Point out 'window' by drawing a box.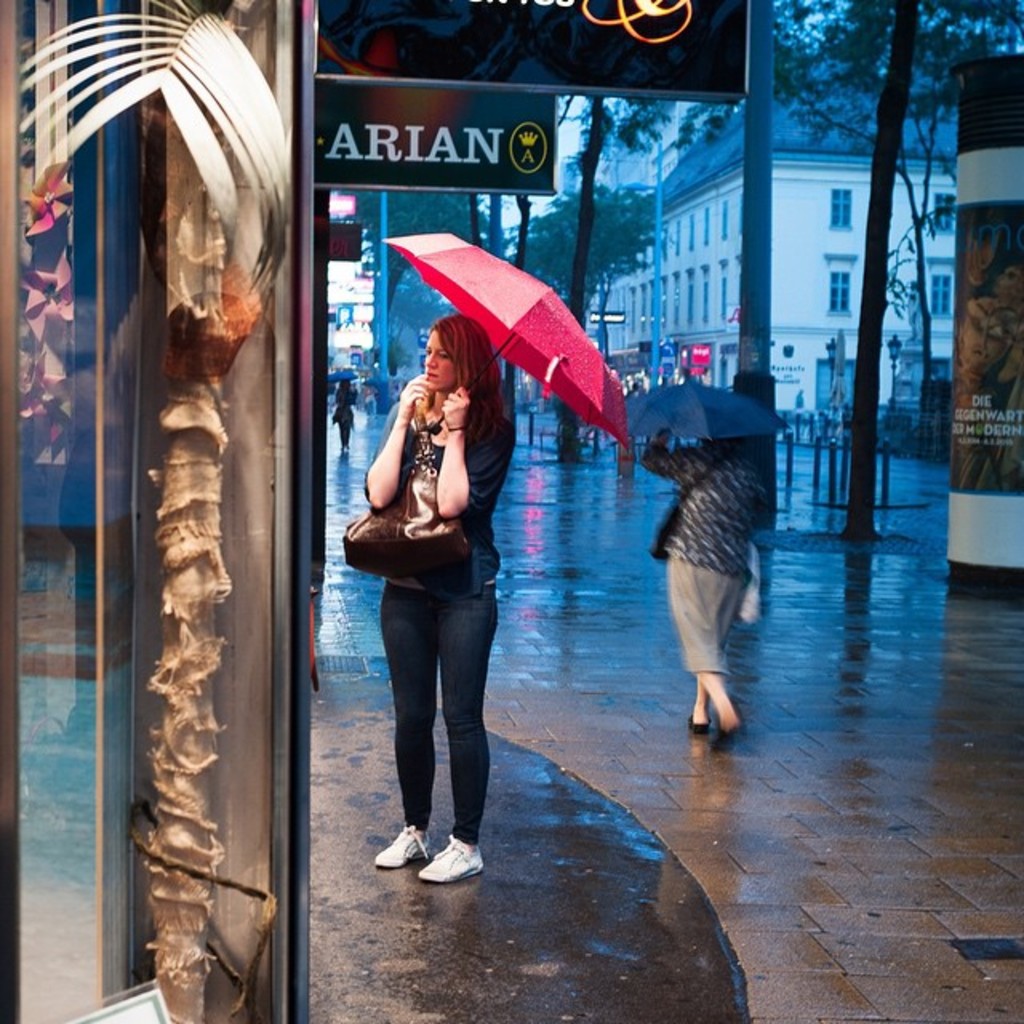
bbox=(813, 186, 864, 230).
